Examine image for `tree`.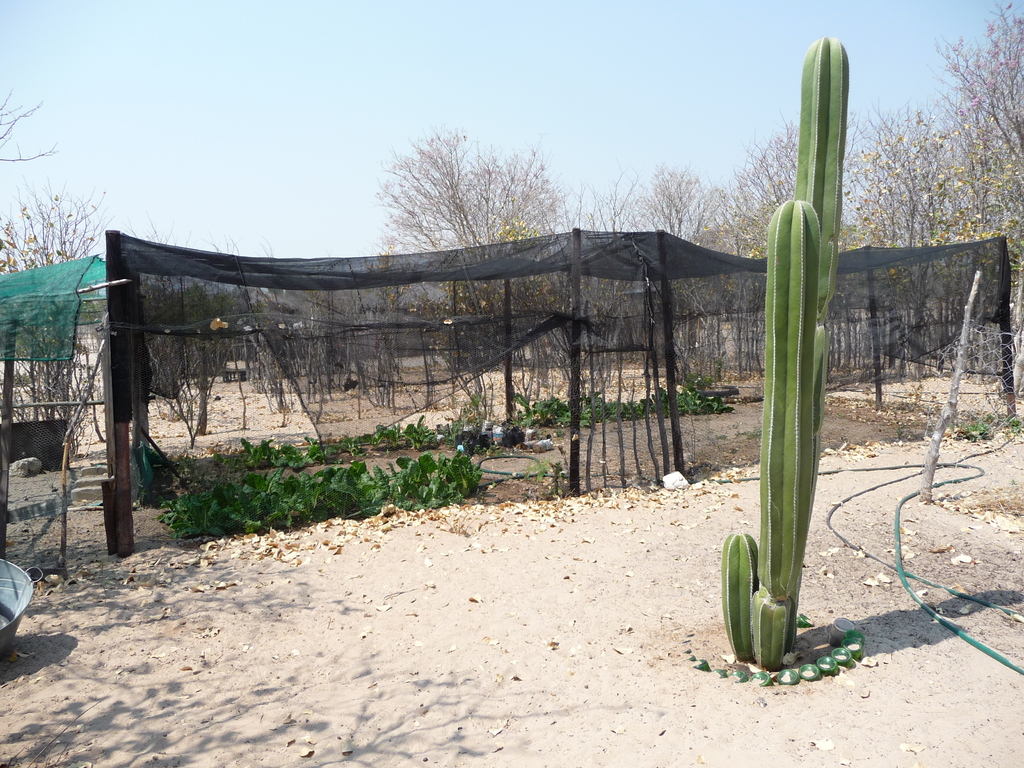
Examination result: box=[730, 130, 810, 380].
